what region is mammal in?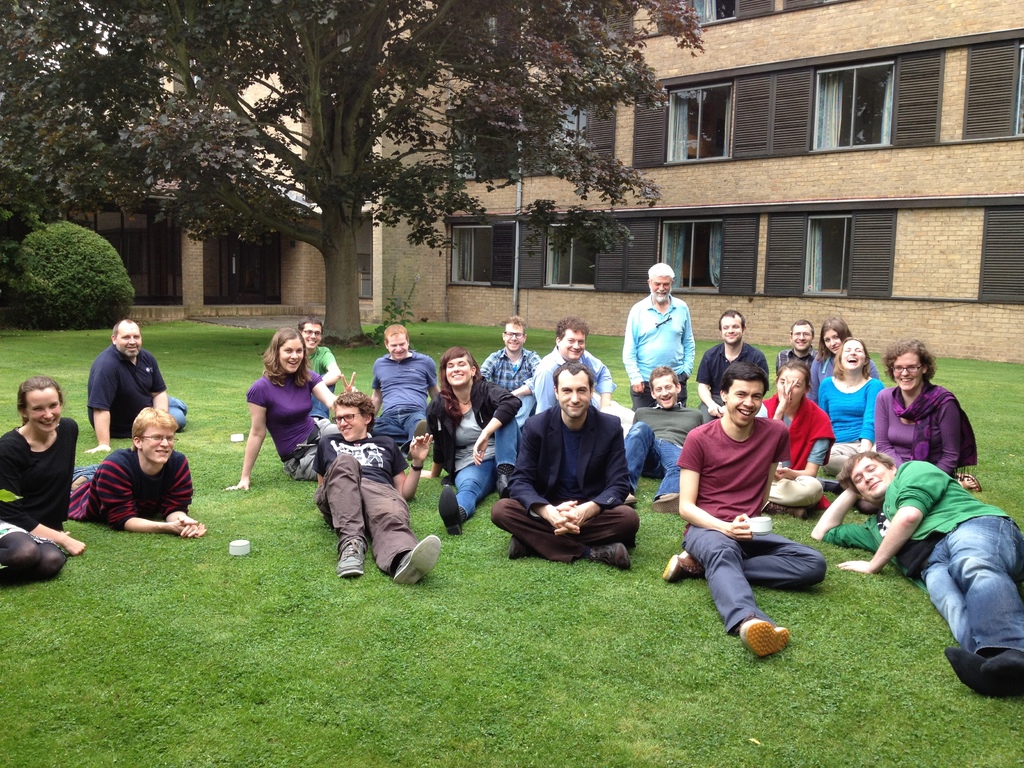
{"x1": 806, "y1": 312, "x2": 879, "y2": 406}.
